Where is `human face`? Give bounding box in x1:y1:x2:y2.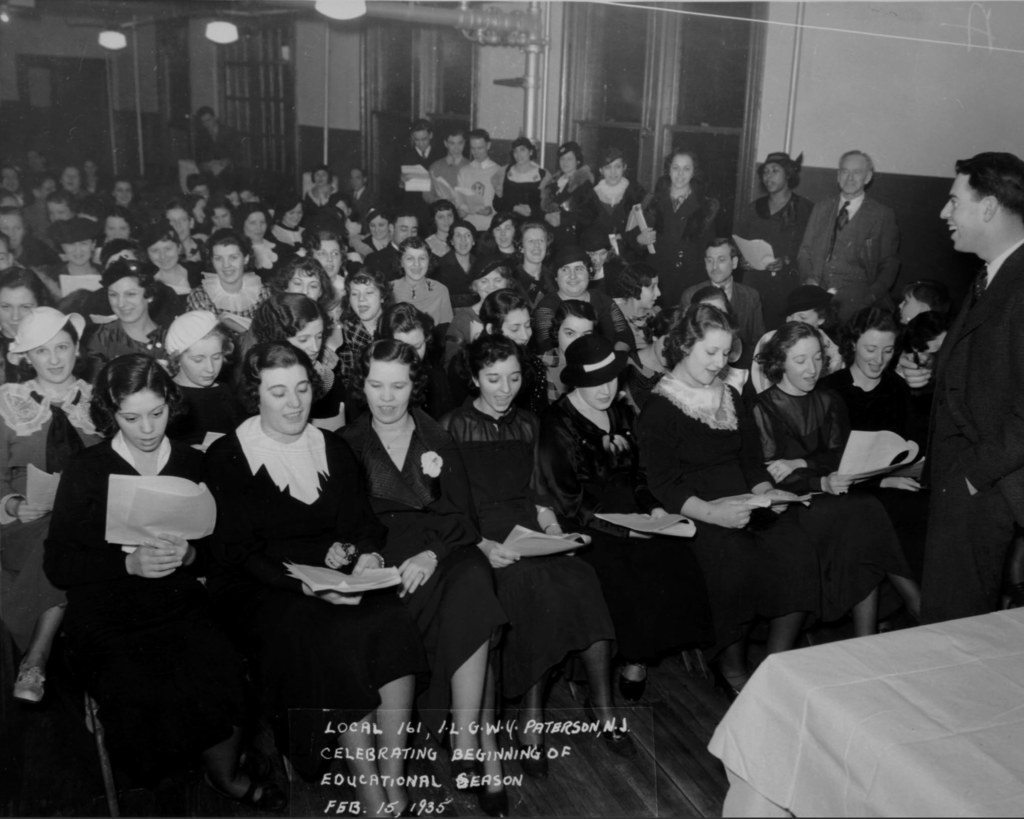
436:207:454:231.
